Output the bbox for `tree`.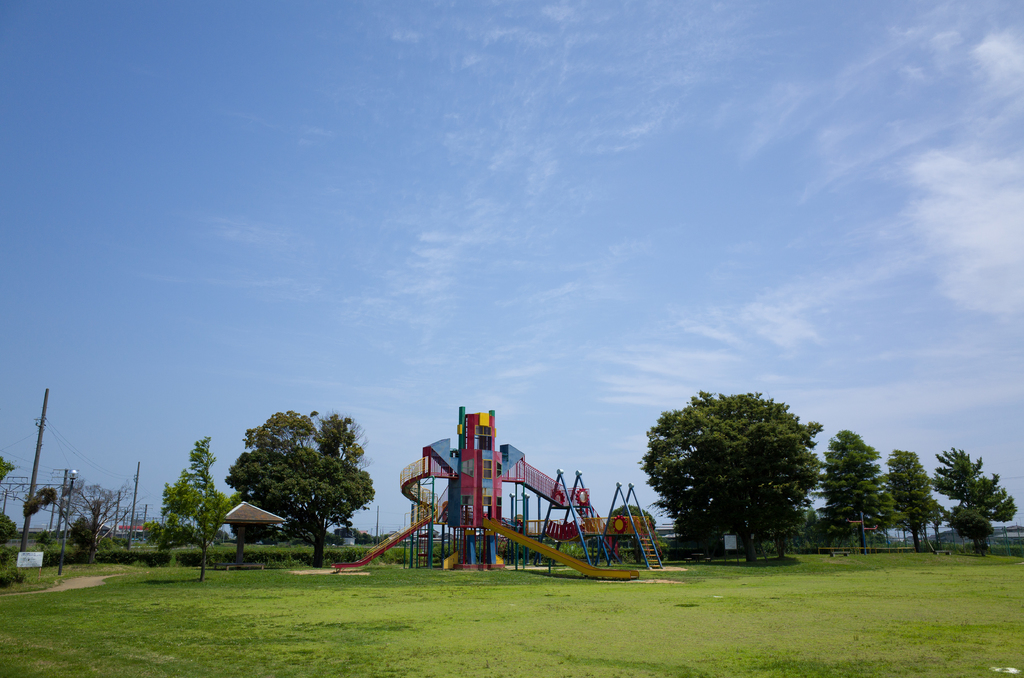
box=[815, 428, 898, 554].
